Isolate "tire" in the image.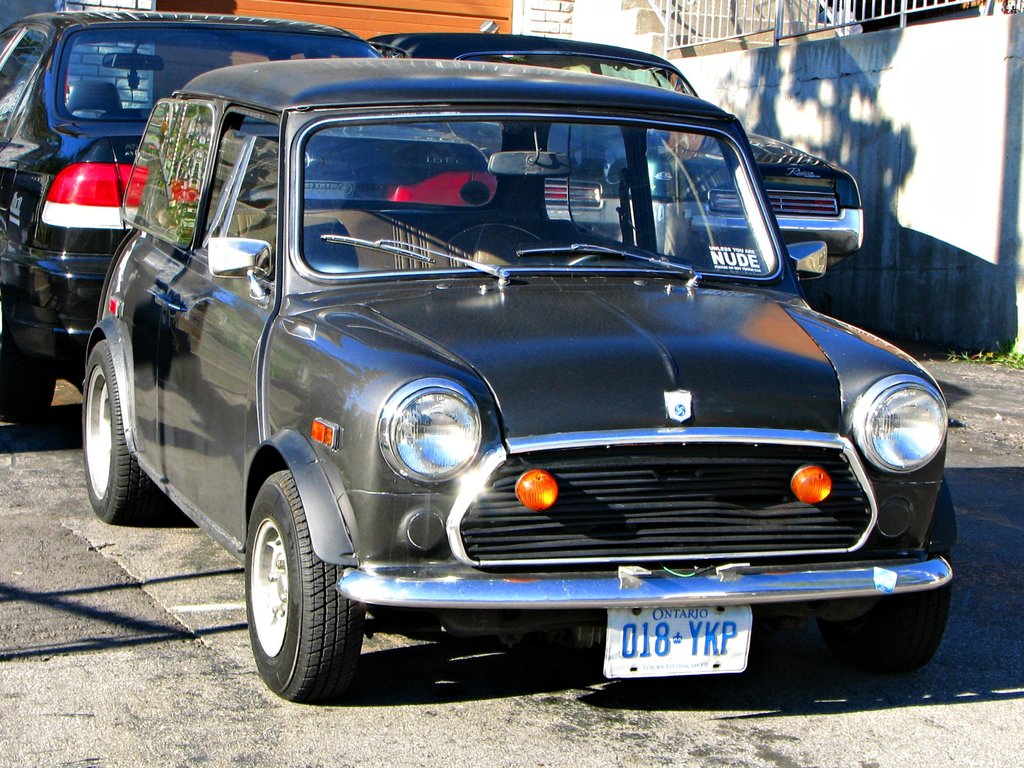
Isolated region: (x1=0, y1=340, x2=58, y2=422).
